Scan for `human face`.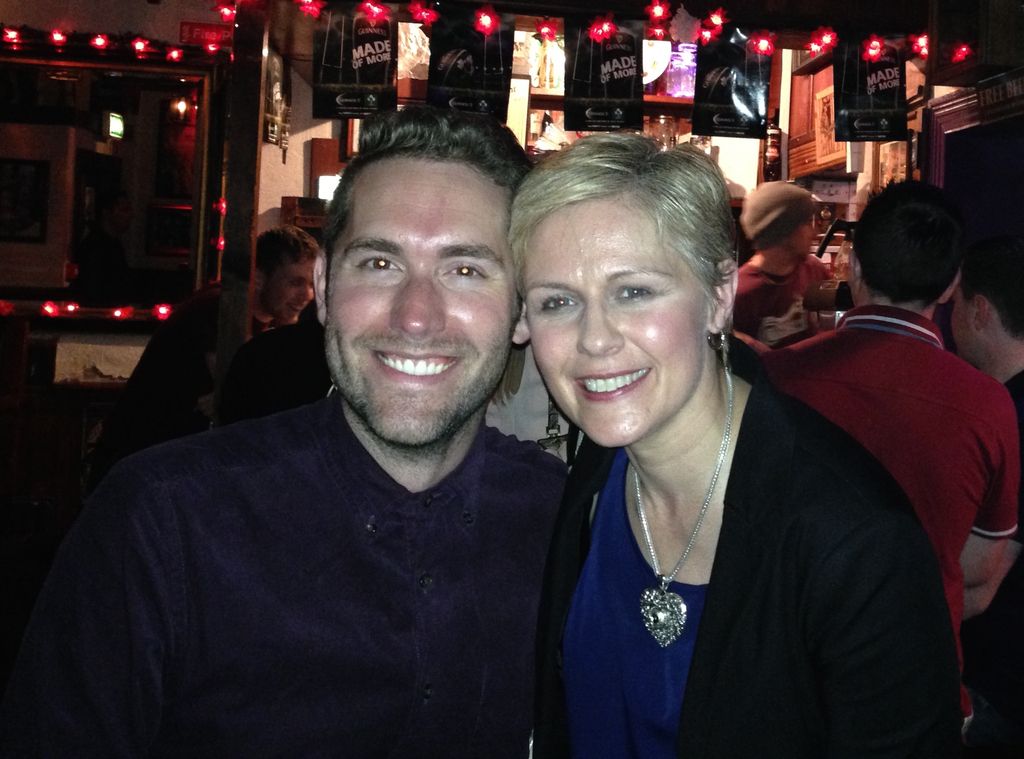
Scan result: region(951, 284, 976, 364).
